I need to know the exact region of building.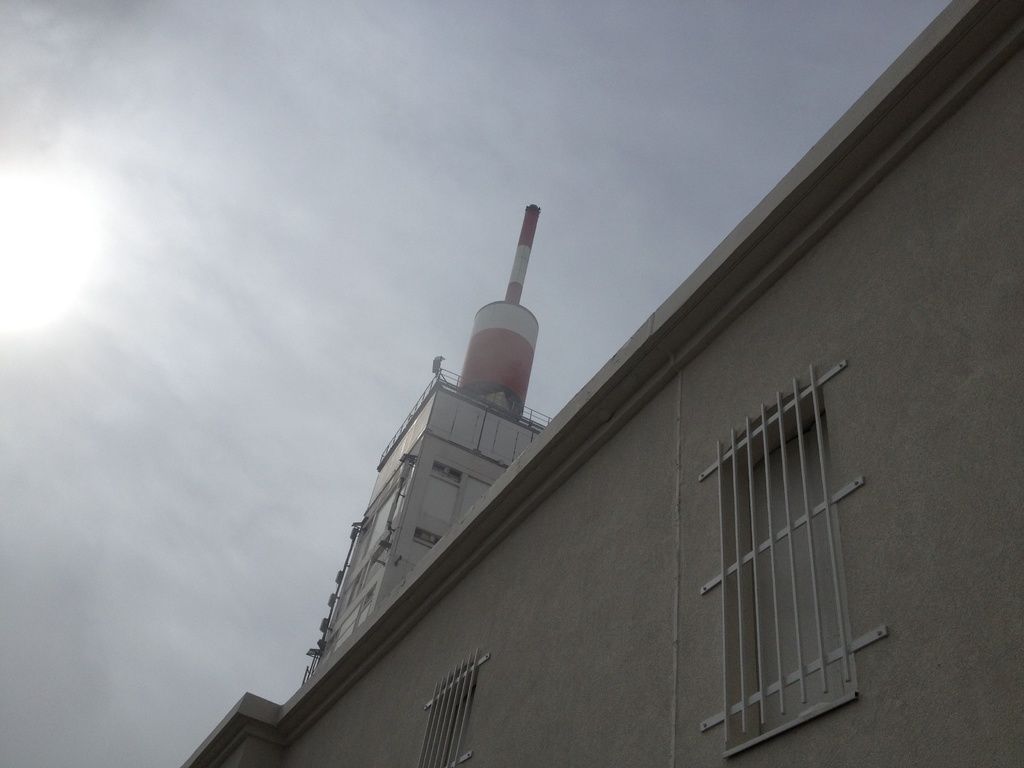
Region: bbox=[167, 0, 1023, 767].
